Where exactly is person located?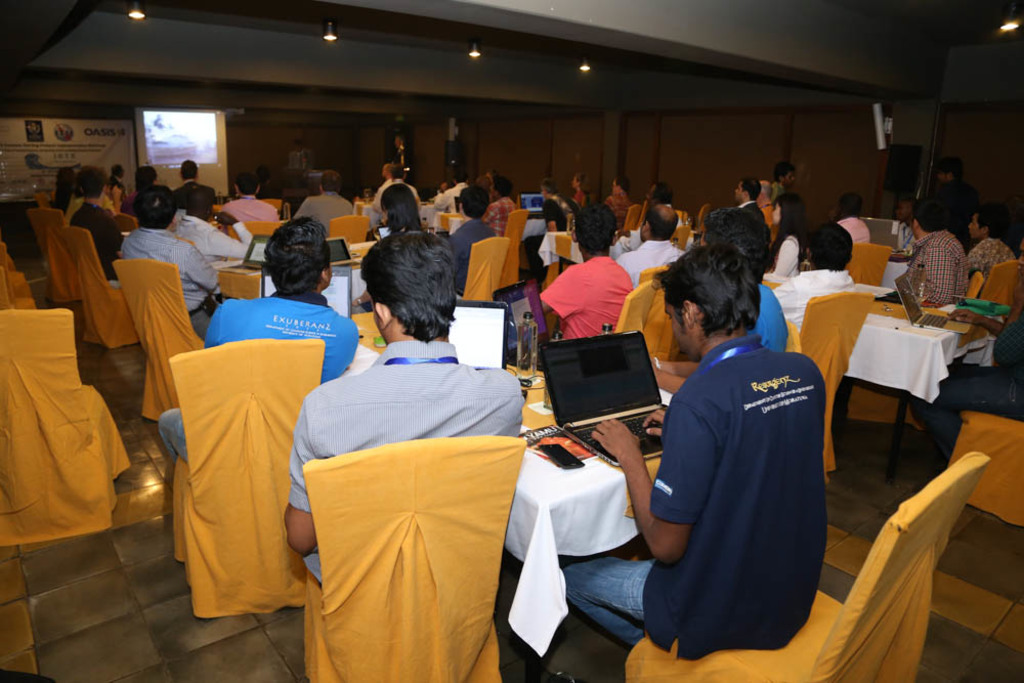
Its bounding box is left=116, top=184, right=229, bottom=346.
